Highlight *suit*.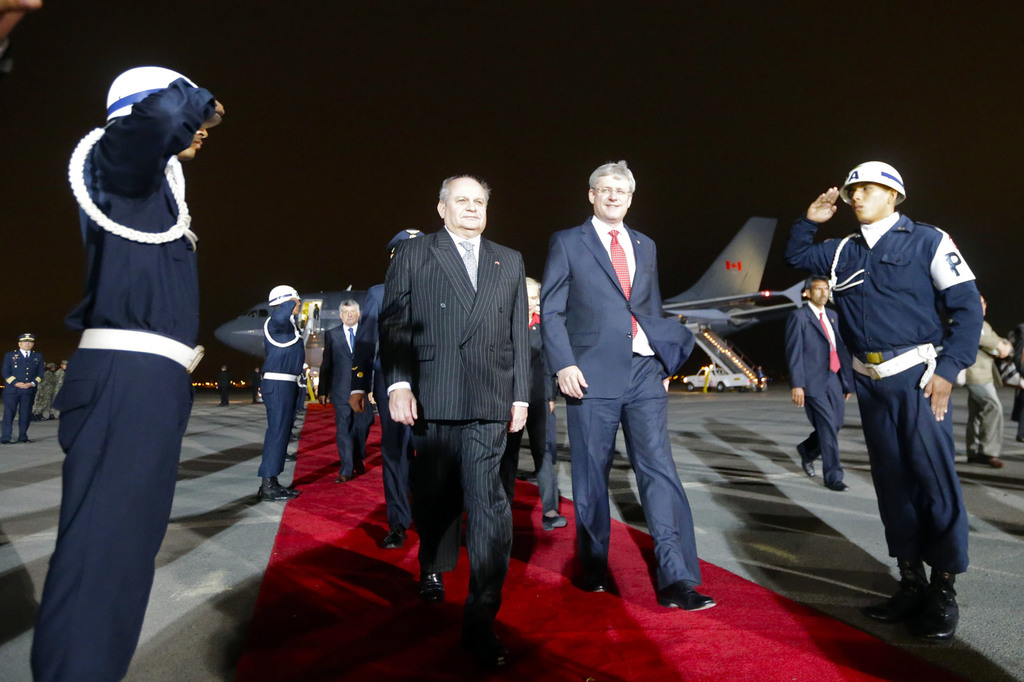
Highlighted region: 319:325:377:476.
